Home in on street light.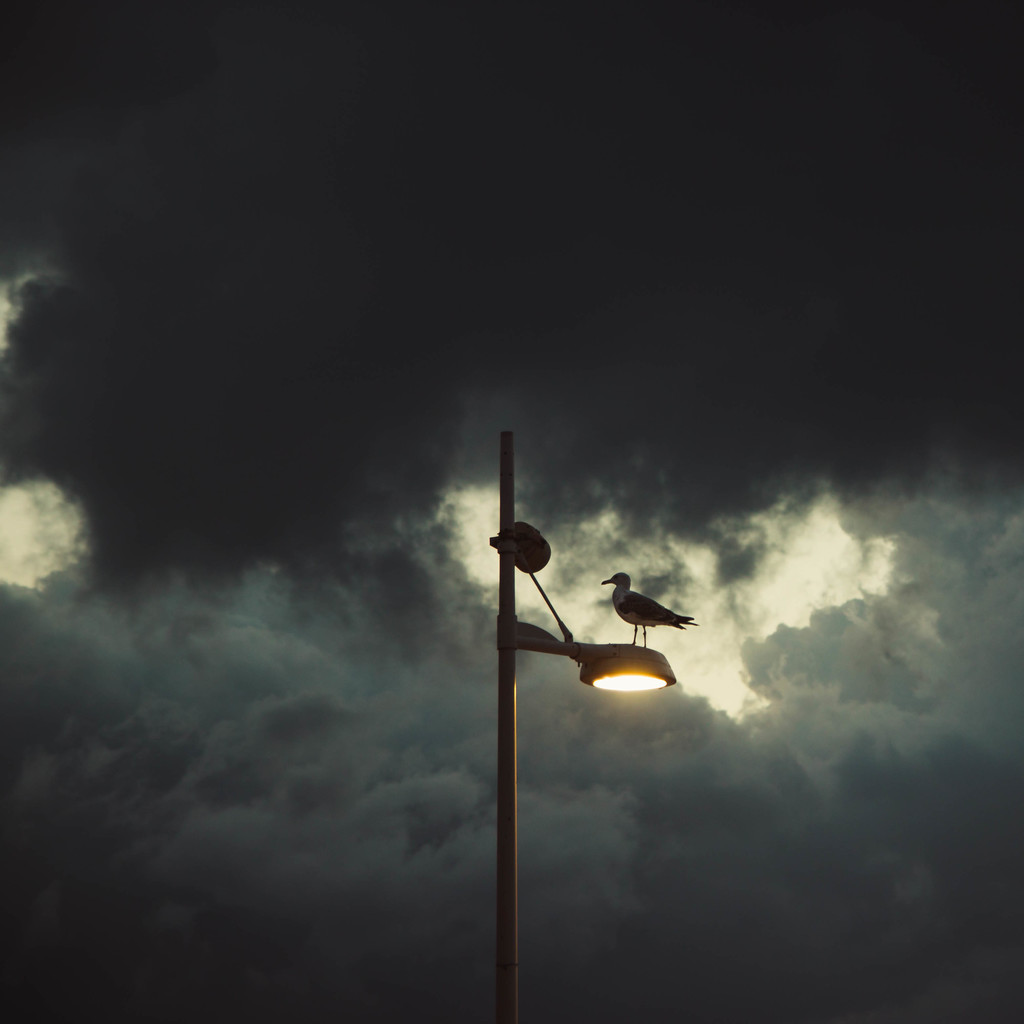
Homed in at [left=419, top=451, right=702, bottom=1023].
